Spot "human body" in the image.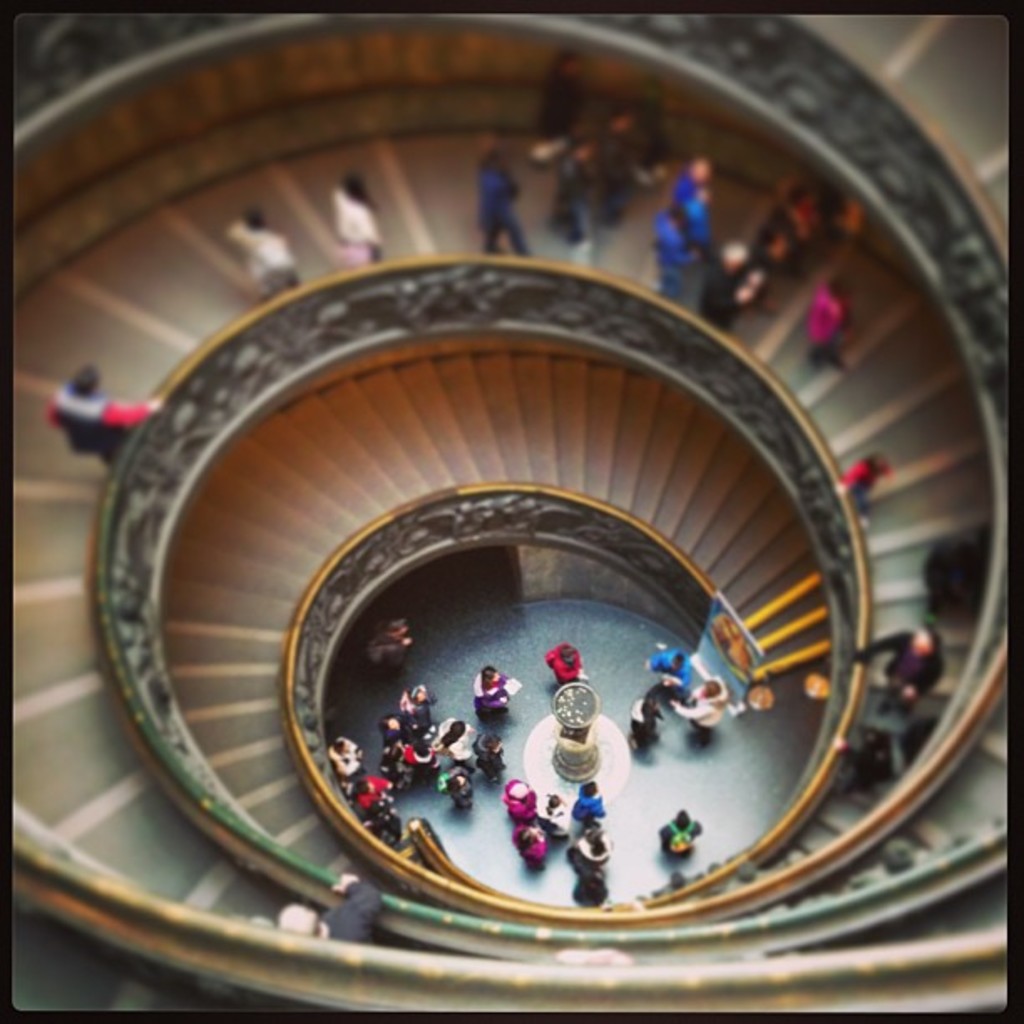
"human body" found at l=756, t=177, r=832, b=284.
